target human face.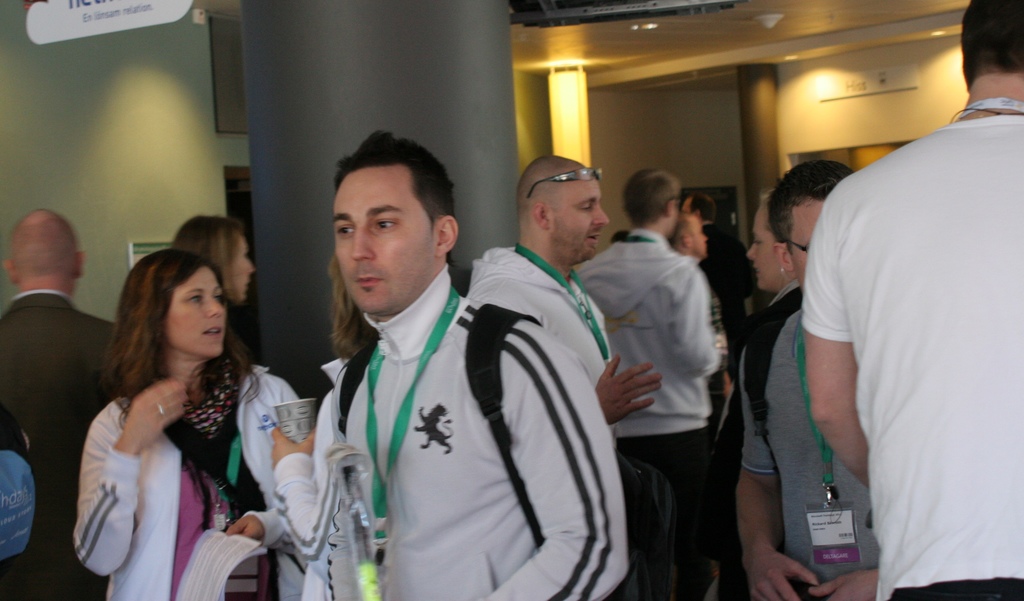
Target region: detection(558, 183, 613, 257).
